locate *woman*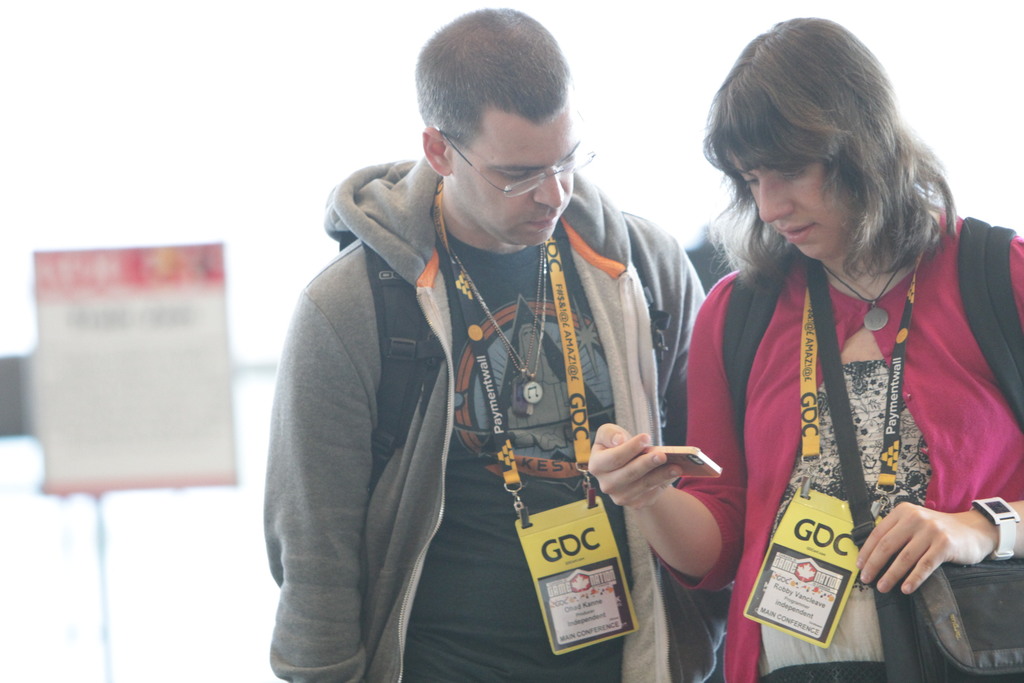
box=[574, 13, 1023, 682]
